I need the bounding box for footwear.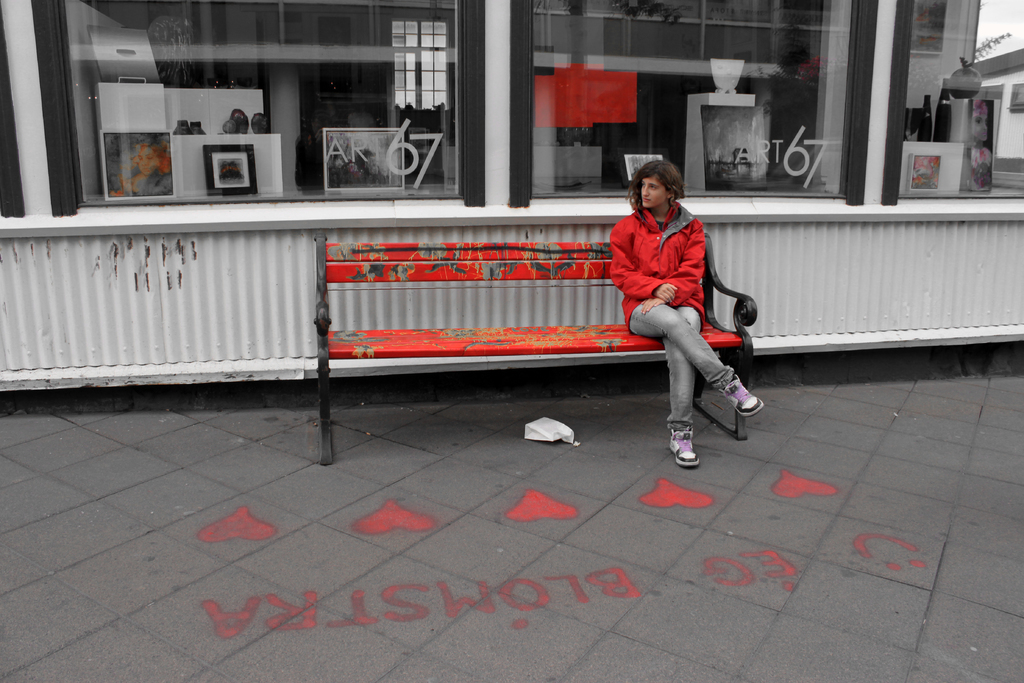
Here it is: (x1=250, y1=115, x2=270, y2=131).
